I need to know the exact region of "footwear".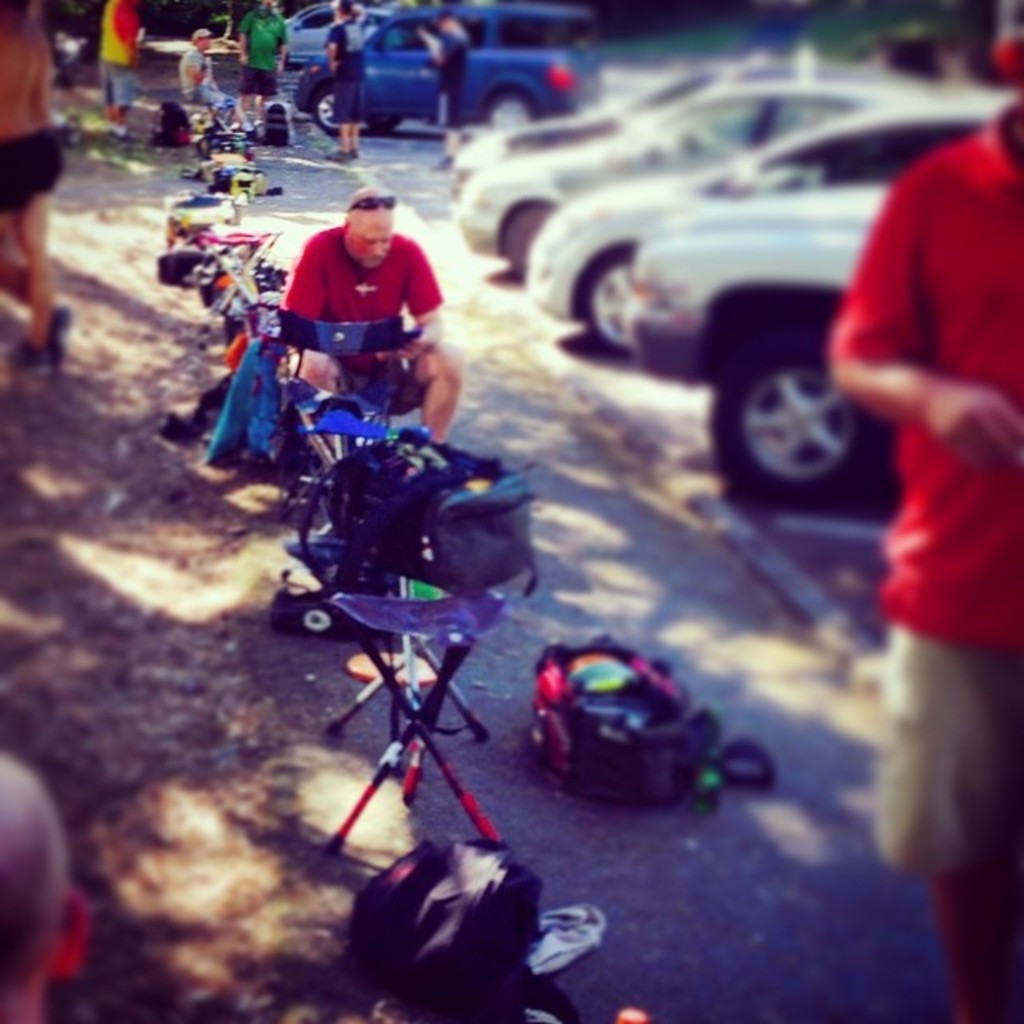
Region: select_region(53, 306, 77, 341).
